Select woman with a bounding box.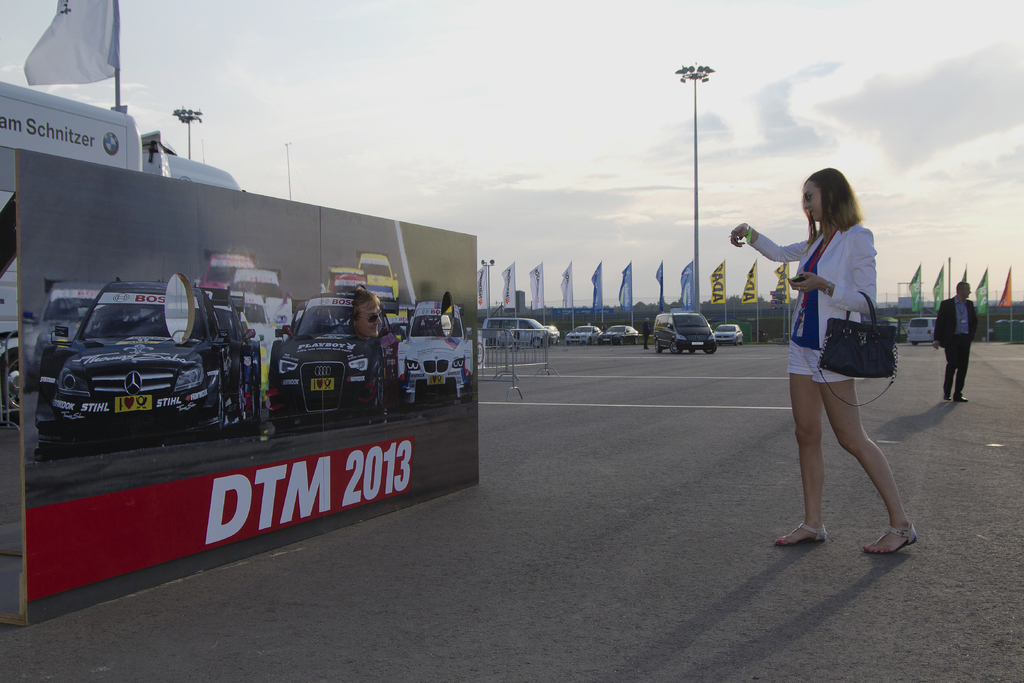
(757, 158, 918, 552).
